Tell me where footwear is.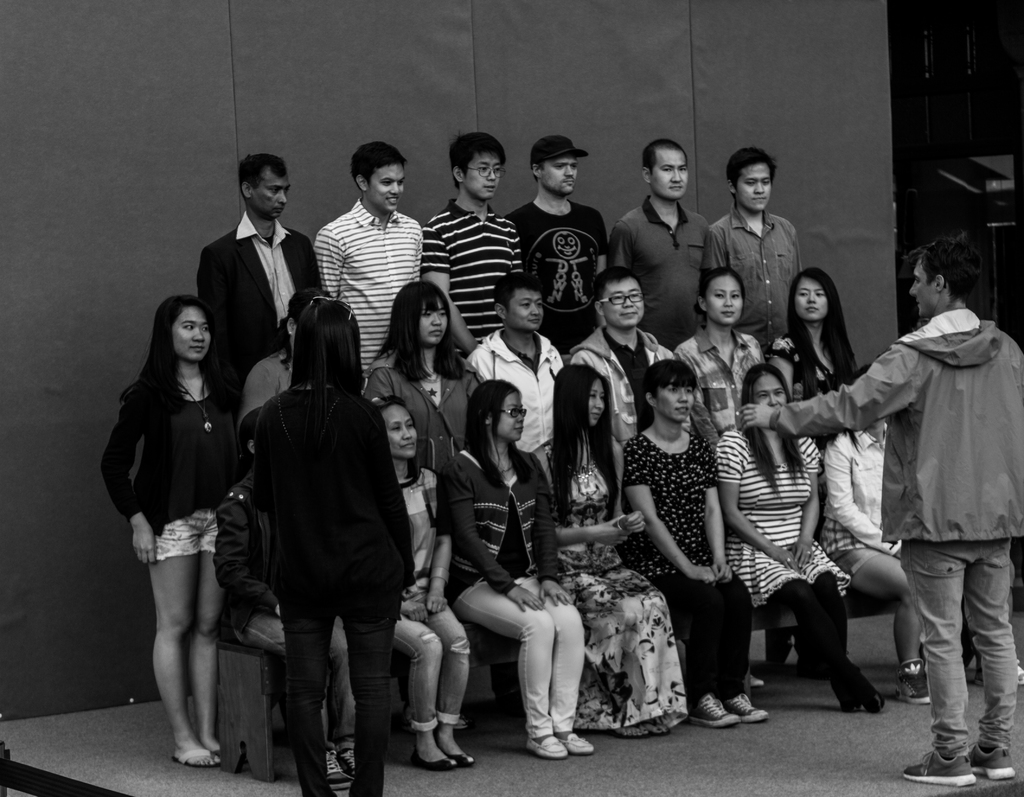
footwear is at left=336, top=751, right=356, bottom=777.
